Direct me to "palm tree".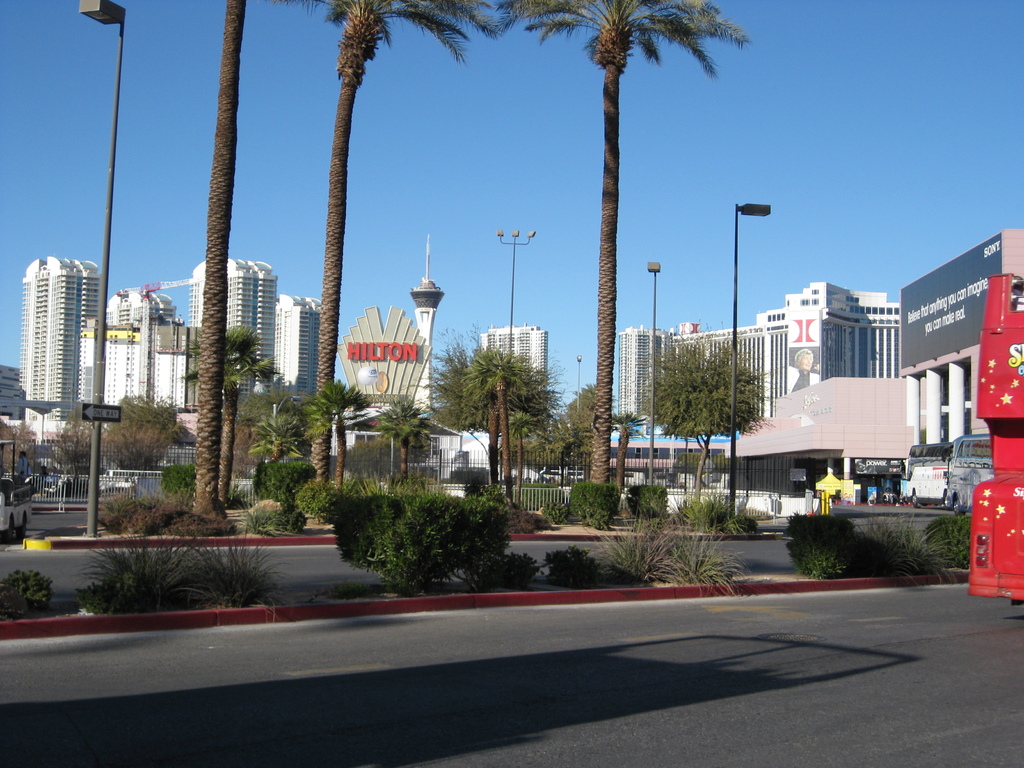
Direction: (308,0,467,486).
